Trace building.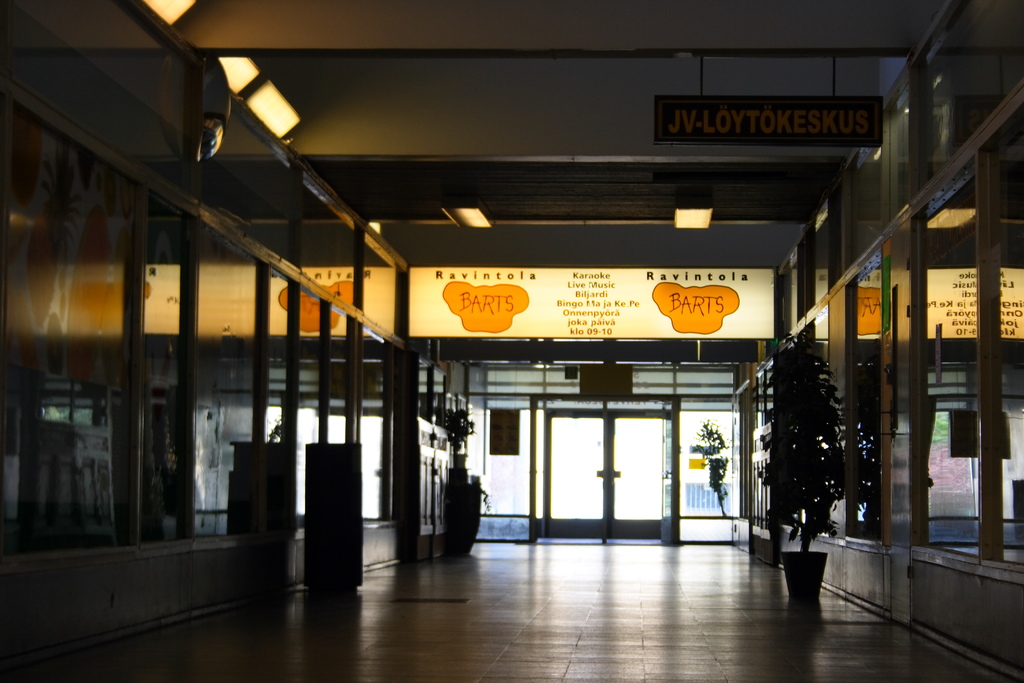
Traced to (left=0, top=0, right=1023, bottom=682).
